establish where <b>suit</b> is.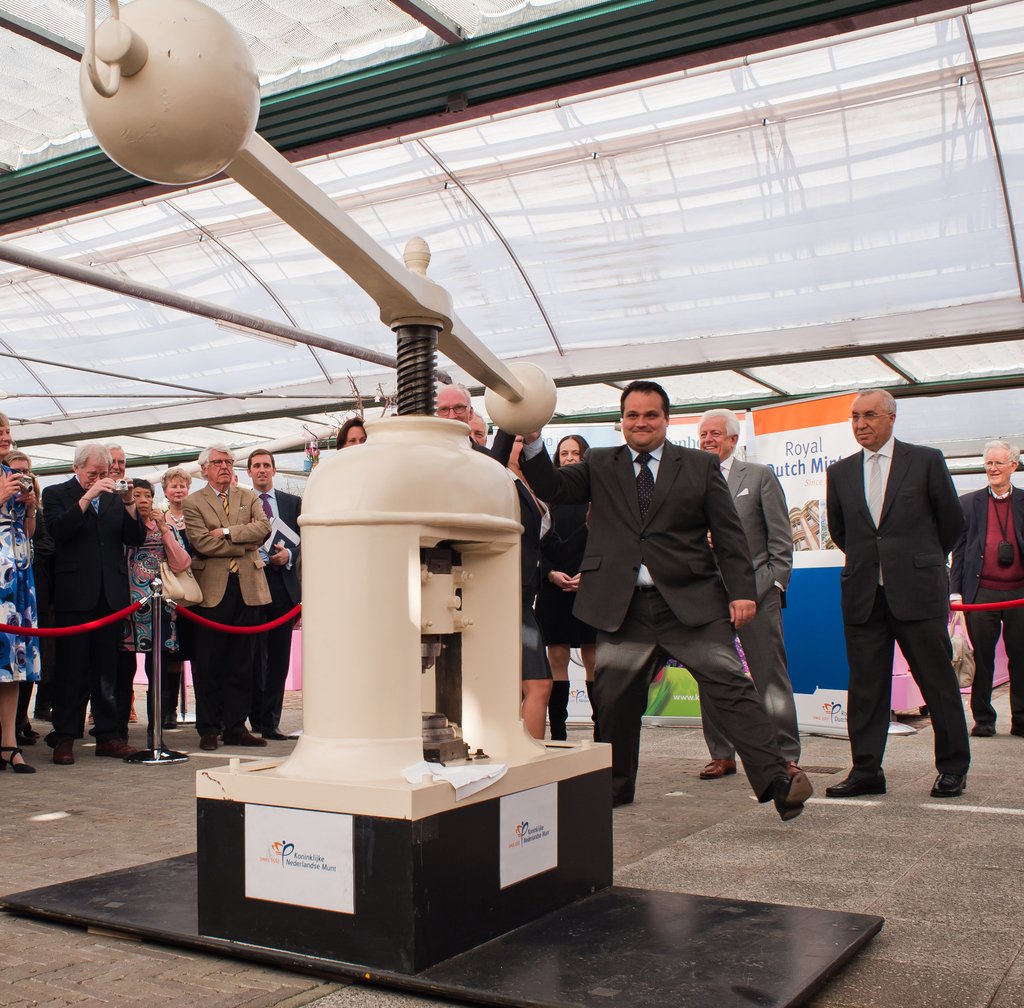
Established at locate(32, 475, 144, 740).
